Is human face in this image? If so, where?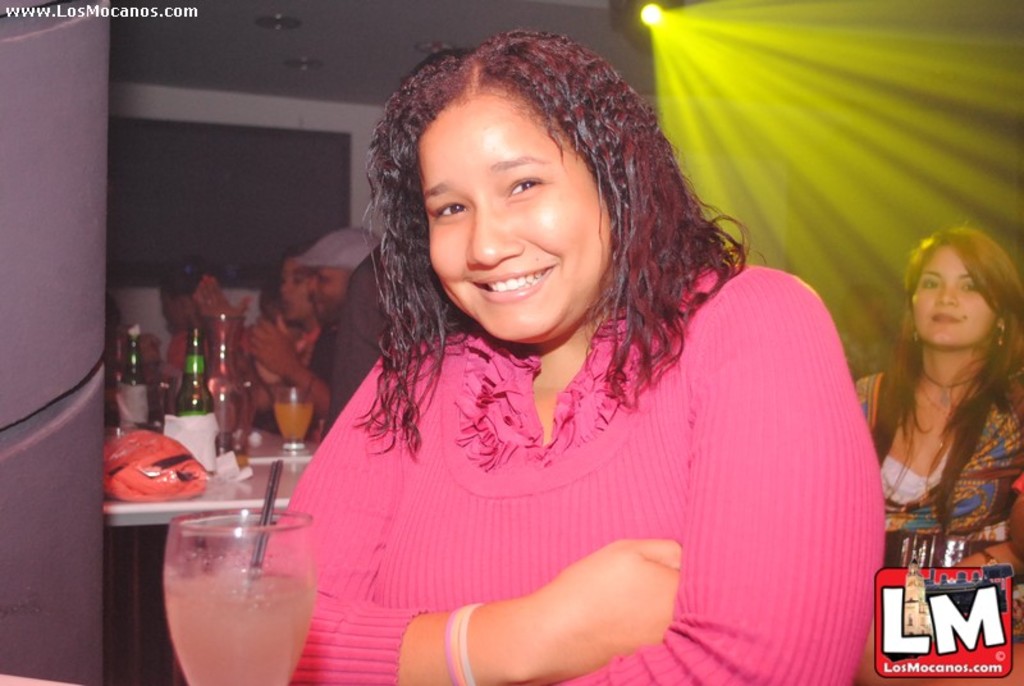
Yes, at left=159, top=288, right=186, bottom=334.
